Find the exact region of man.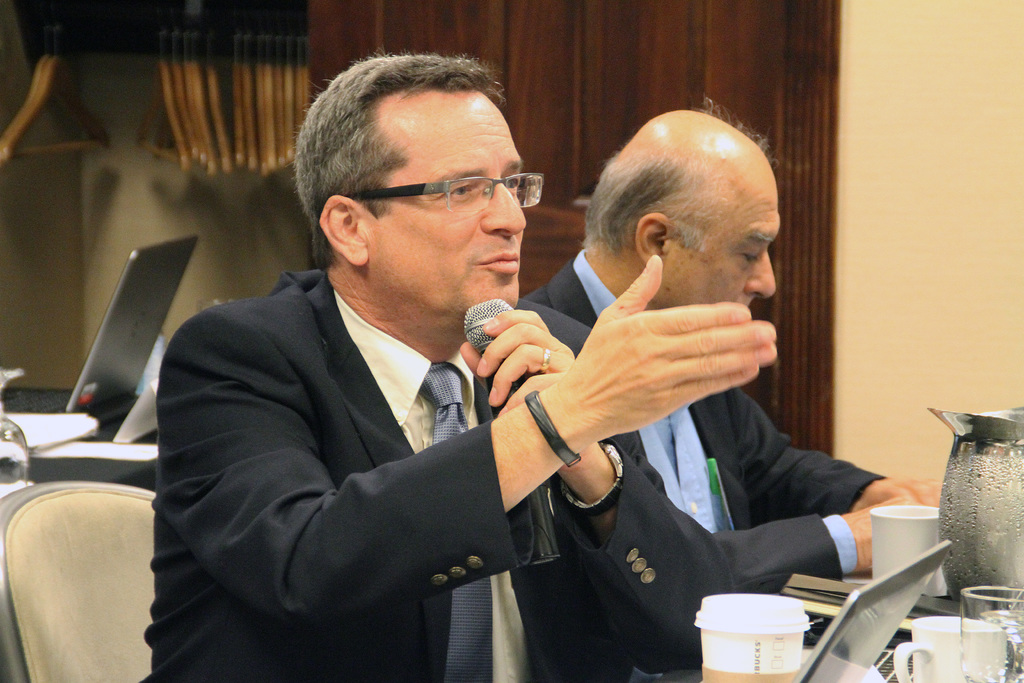
Exact region: {"left": 515, "top": 94, "right": 957, "bottom": 682}.
